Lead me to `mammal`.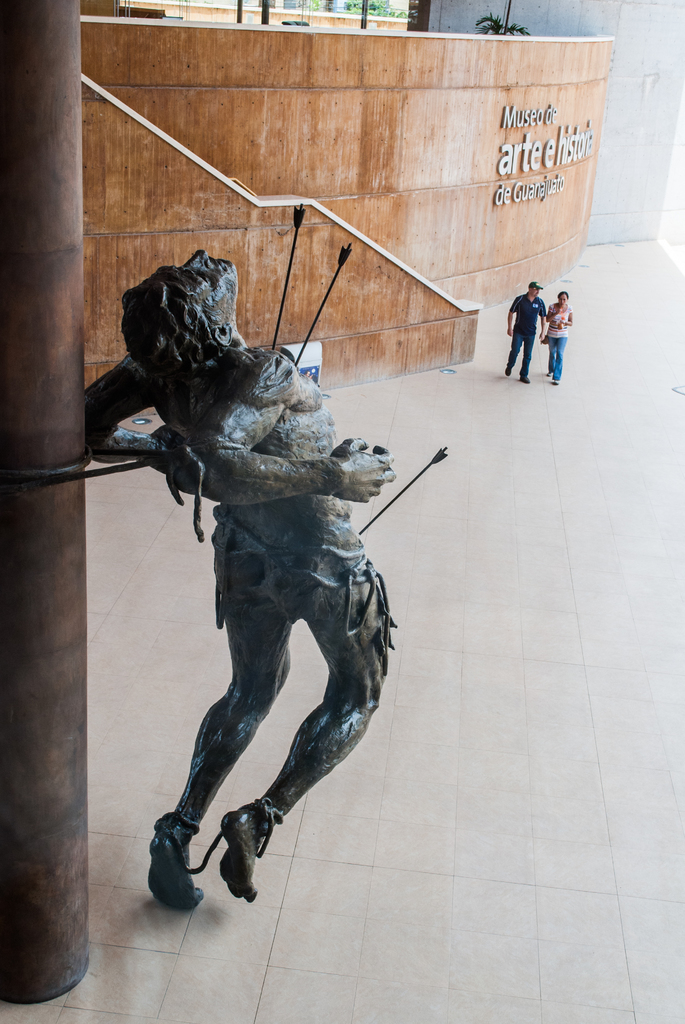
Lead to bbox=[546, 291, 572, 383].
